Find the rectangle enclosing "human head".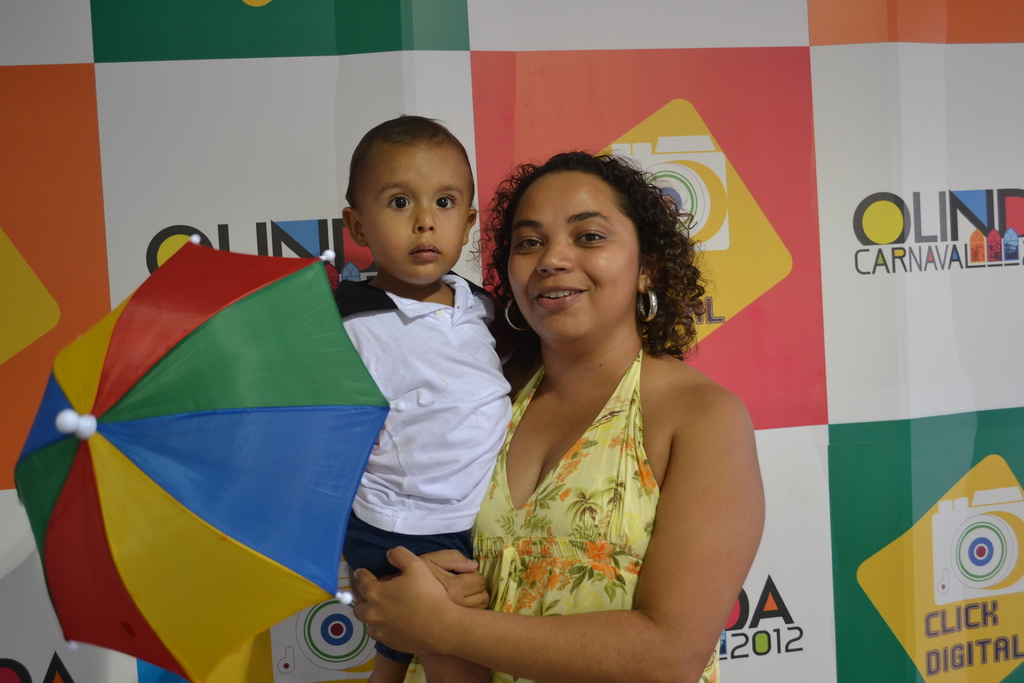
[337,117,481,288].
